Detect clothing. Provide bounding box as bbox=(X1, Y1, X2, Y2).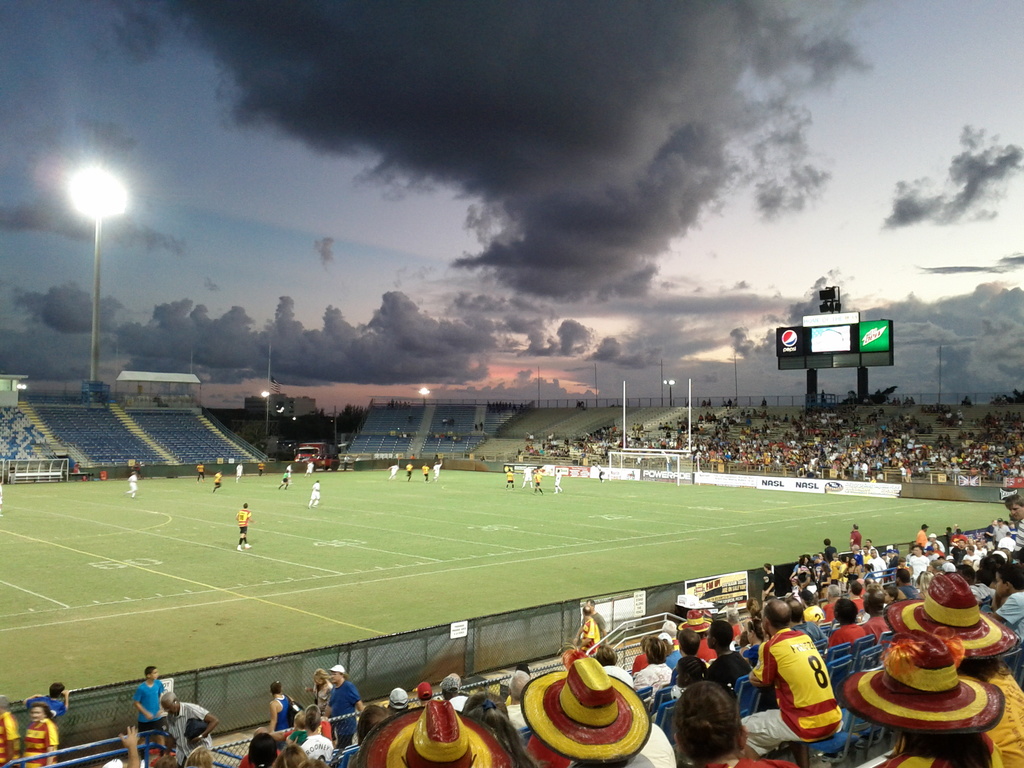
bbox=(831, 624, 863, 645).
